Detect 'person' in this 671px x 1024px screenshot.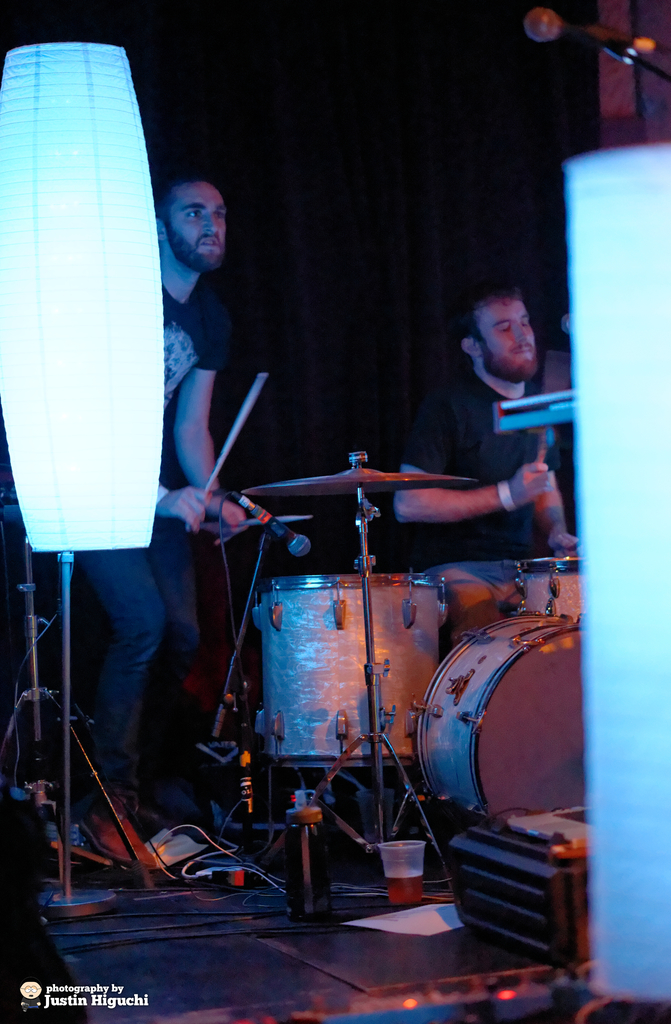
Detection: [x1=381, y1=276, x2=591, y2=554].
